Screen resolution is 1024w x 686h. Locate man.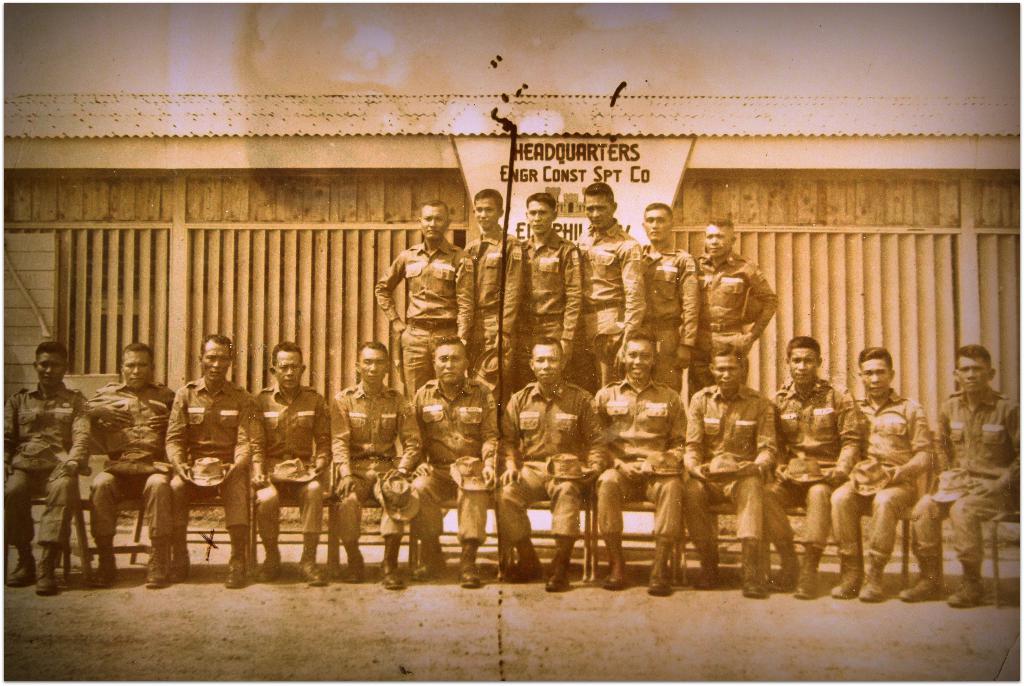
bbox(157, 344, 249, 570).
